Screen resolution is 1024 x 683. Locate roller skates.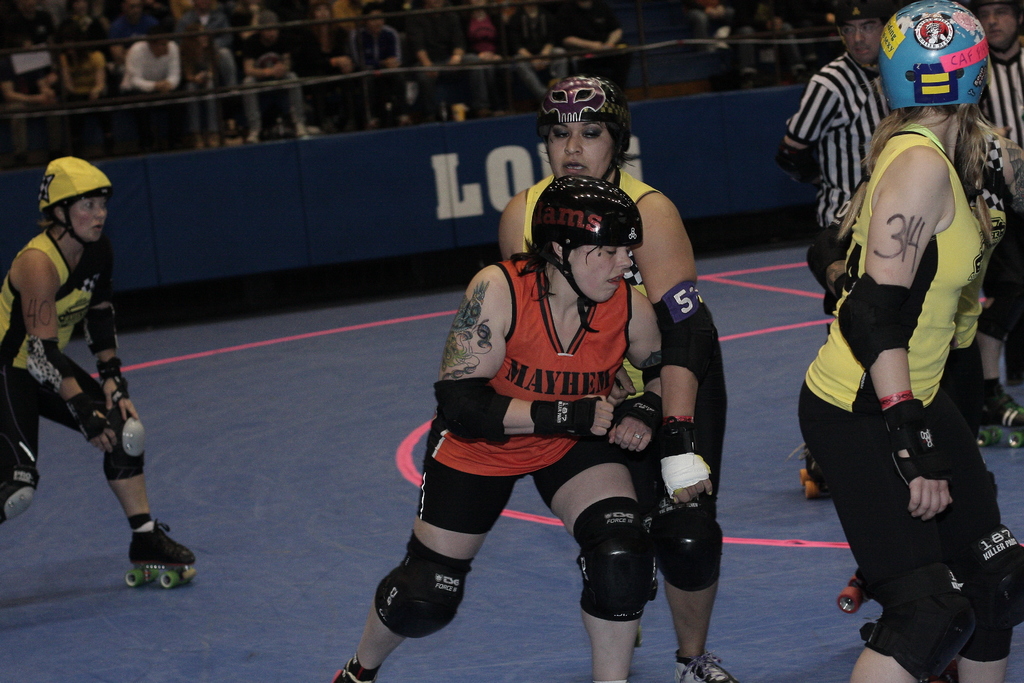
x1=787 y1=441 x2=829 y2=505.
